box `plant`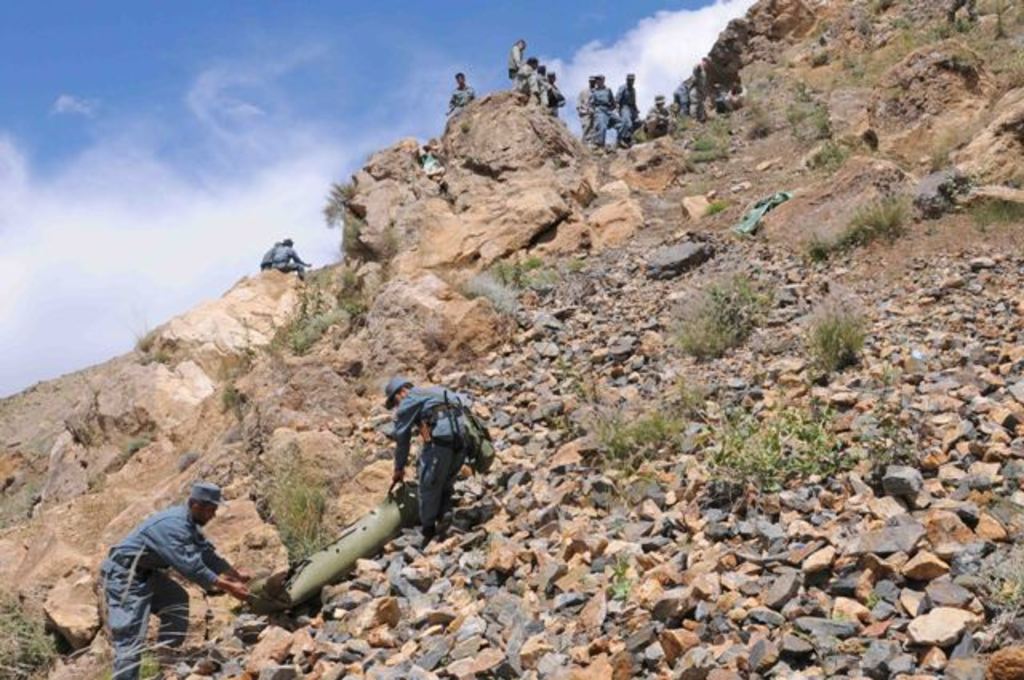
72 592 230 678
